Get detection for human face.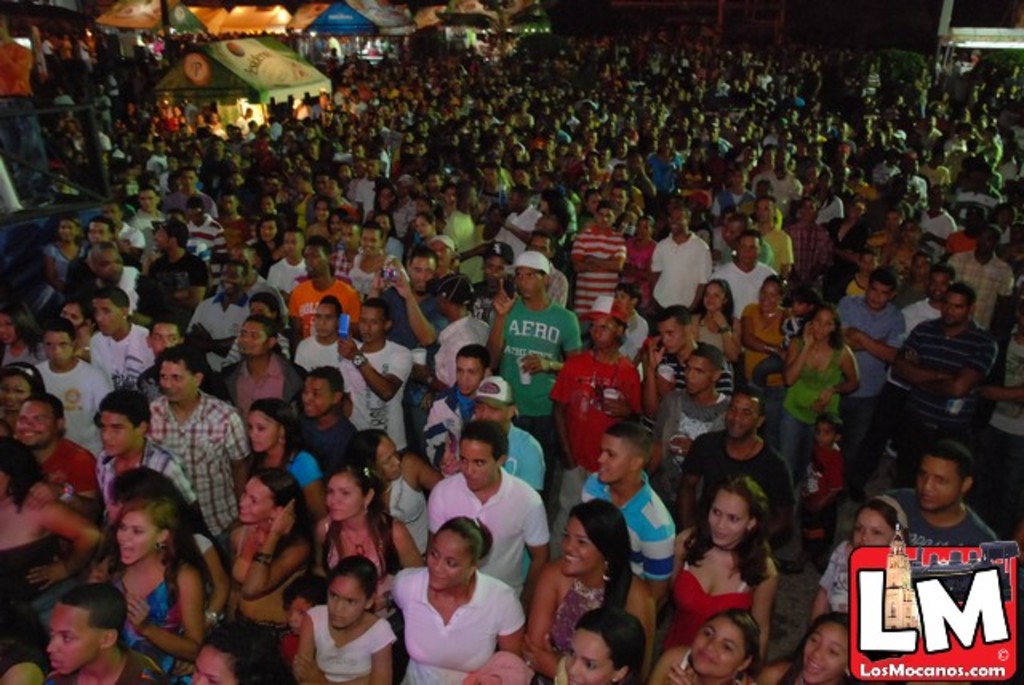
Detection: <bbox>261, 218, 275, 240</bbox>.
